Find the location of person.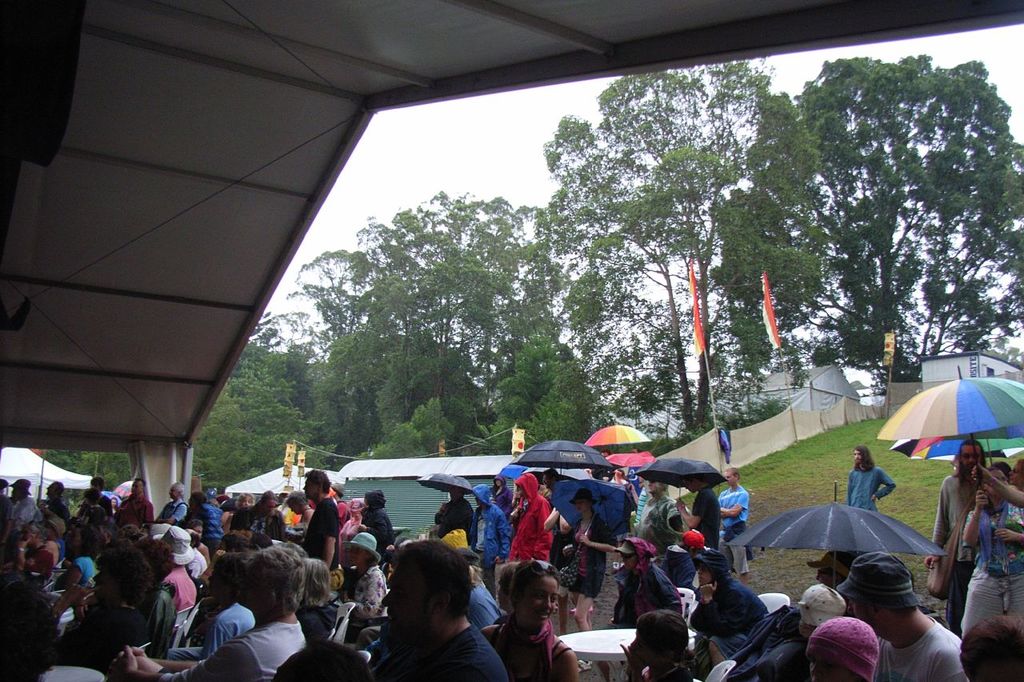
Location: BBox(806, 617, 877, 681).
